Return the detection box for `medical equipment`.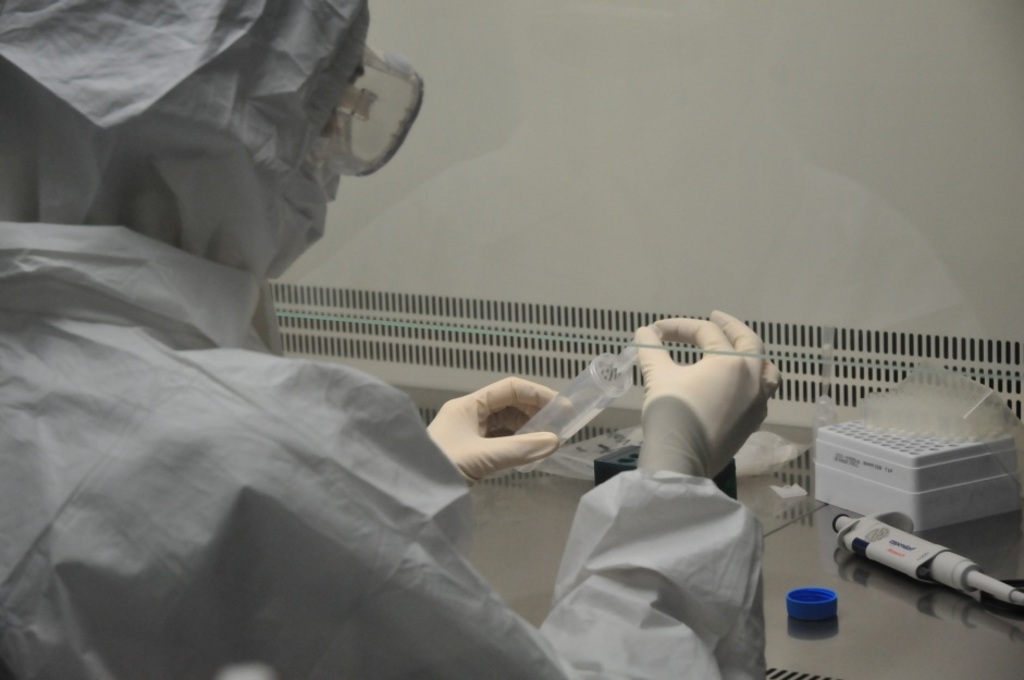
box(807, 401, 1022, 535).
